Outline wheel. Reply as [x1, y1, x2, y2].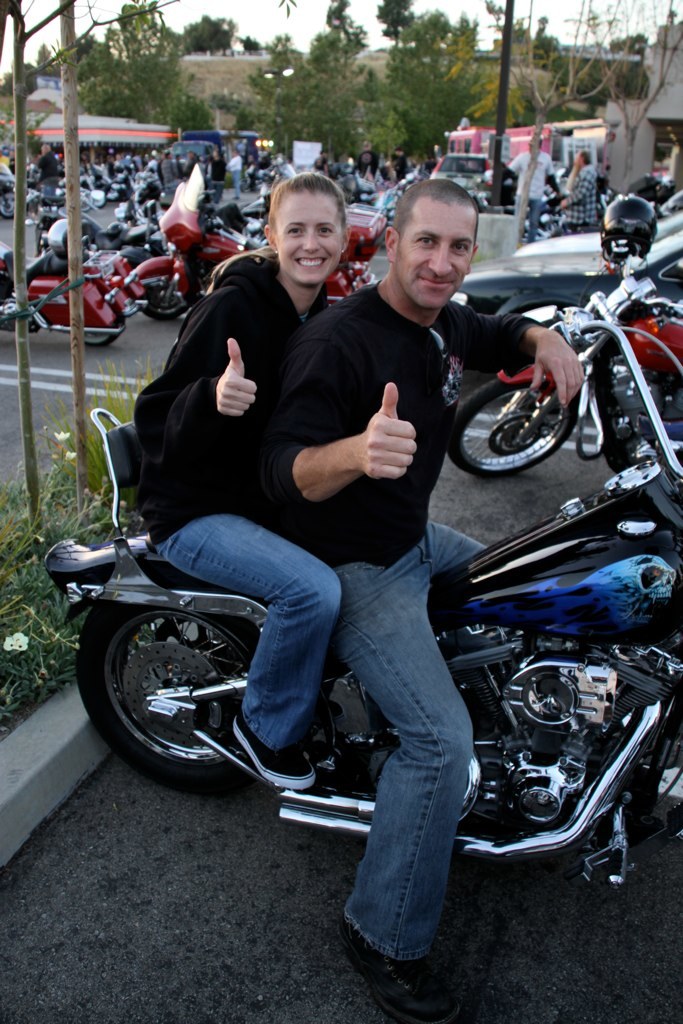
[97, 598, 256, 786].
